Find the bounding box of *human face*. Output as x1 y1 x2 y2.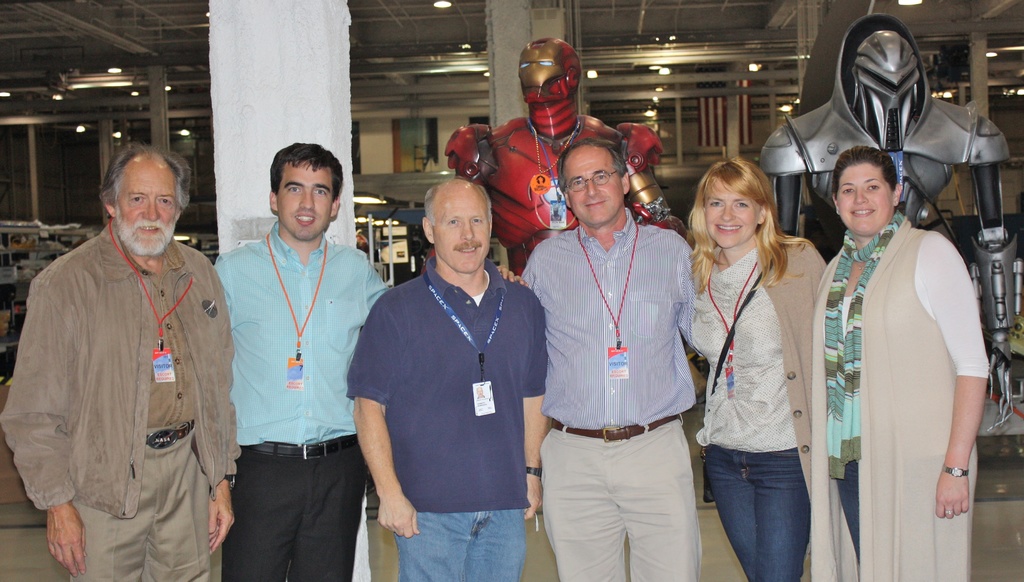
436 204 488 276.
